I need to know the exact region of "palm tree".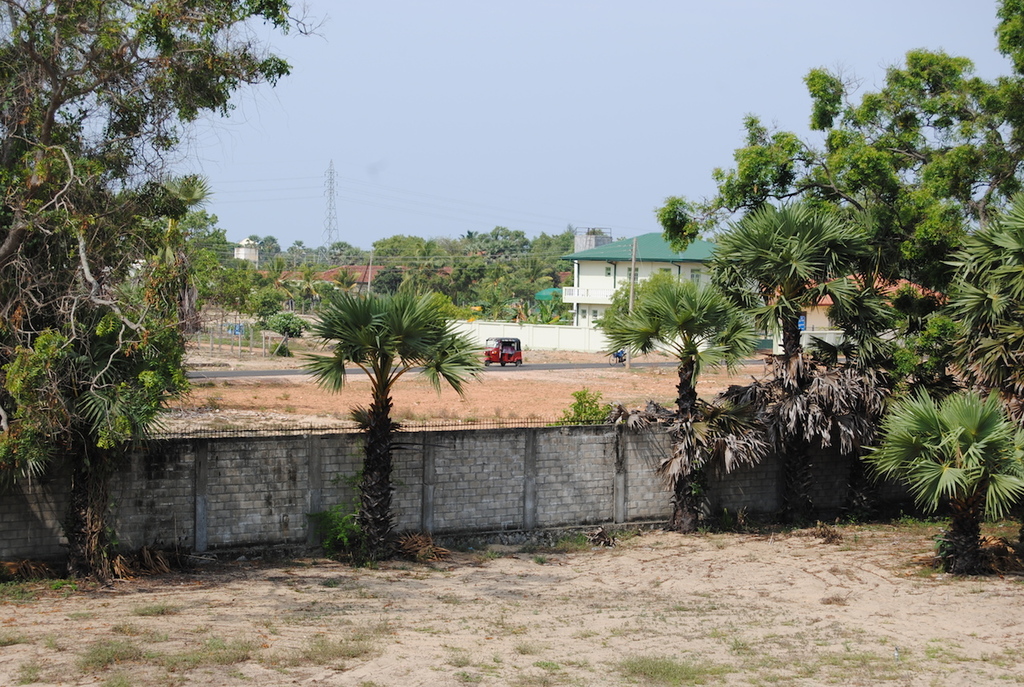
Region: box(590, 274, 762, 536).
